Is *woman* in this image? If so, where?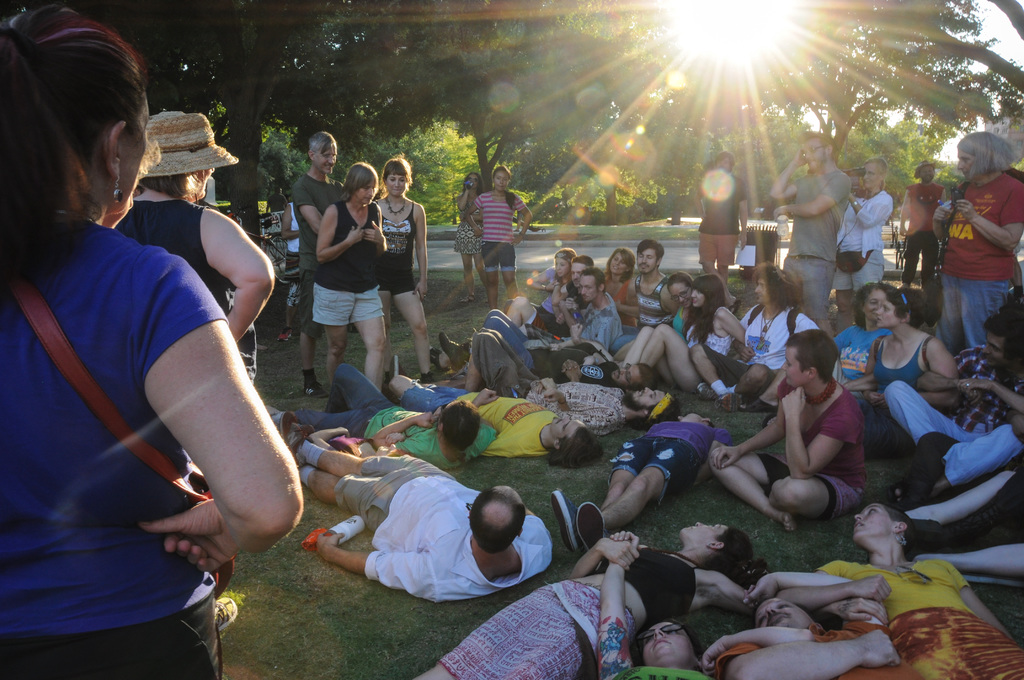
Yes, at pyautogui.locateOnScreen(414, 523, 886, 679).
